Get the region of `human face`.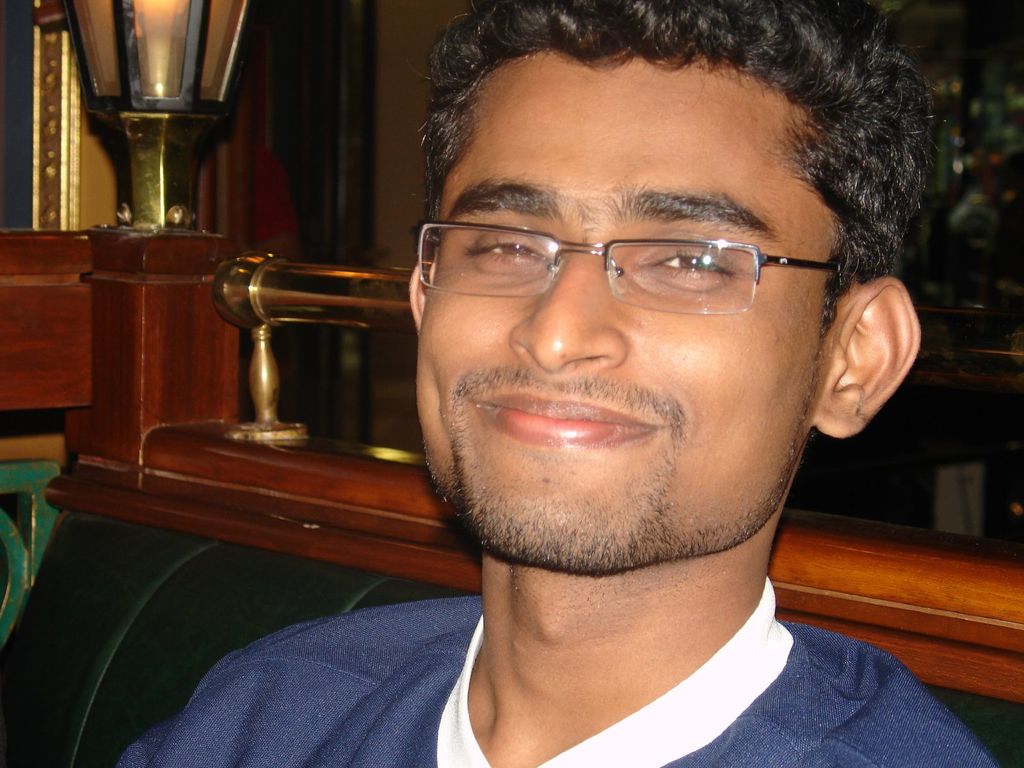
detection(419, 42, 818, 572).
